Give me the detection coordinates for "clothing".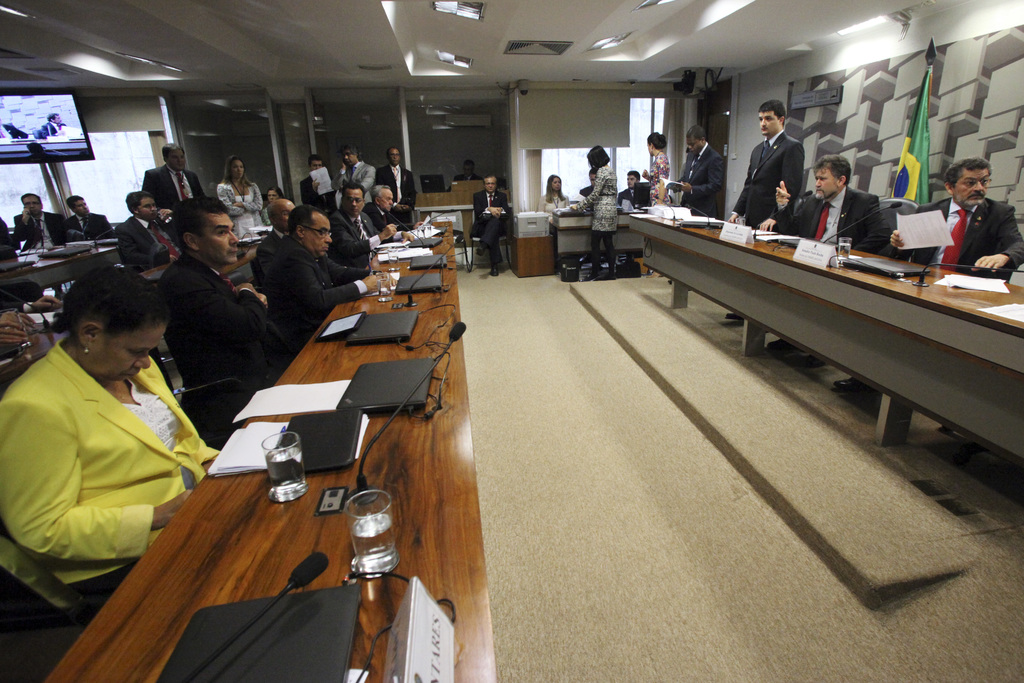
bbox=(259, 226, 288, 277).
